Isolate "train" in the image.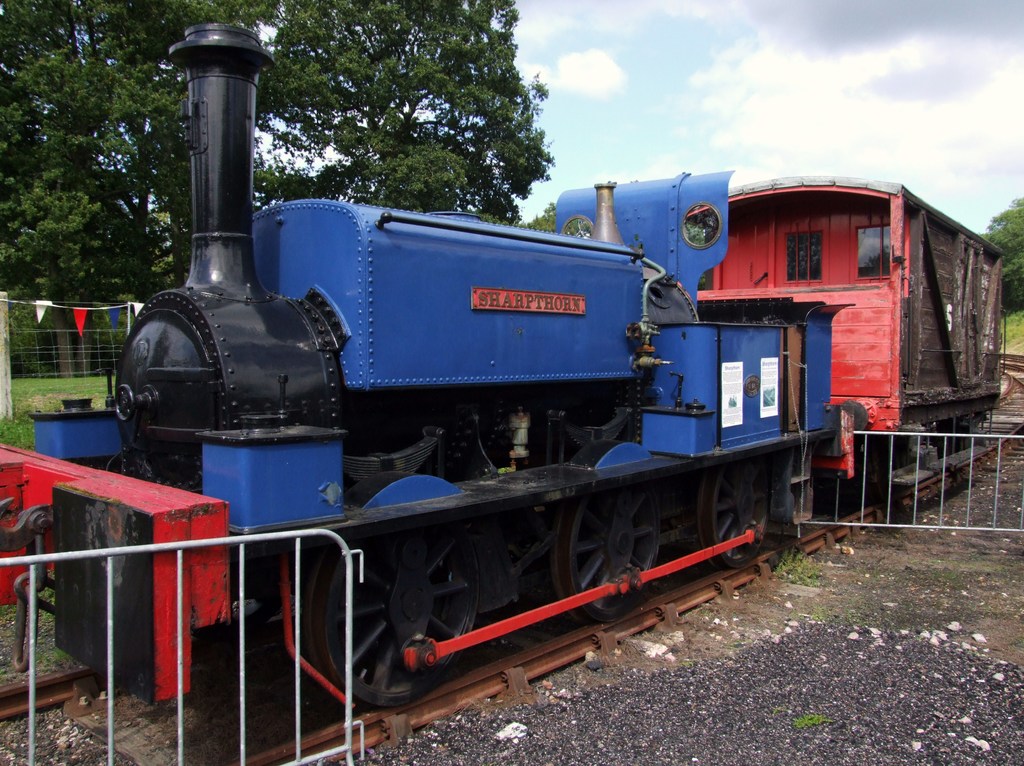
Isolated region: <bbox>0, 16, 1015, 712</bbox>.
